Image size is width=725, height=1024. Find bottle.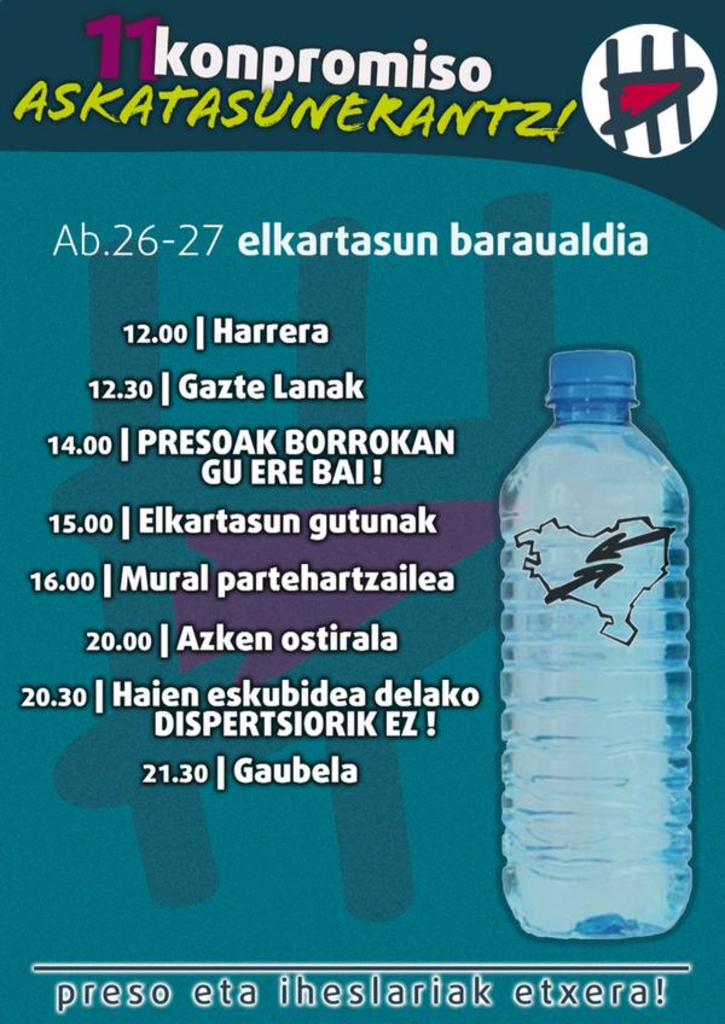
498/345/694/941.
